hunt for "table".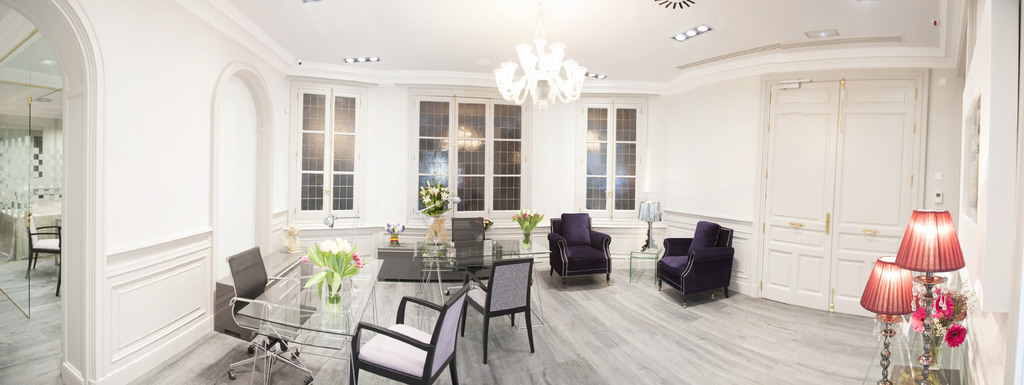
Hunted down at BBox(368, 244, 555, 332).
